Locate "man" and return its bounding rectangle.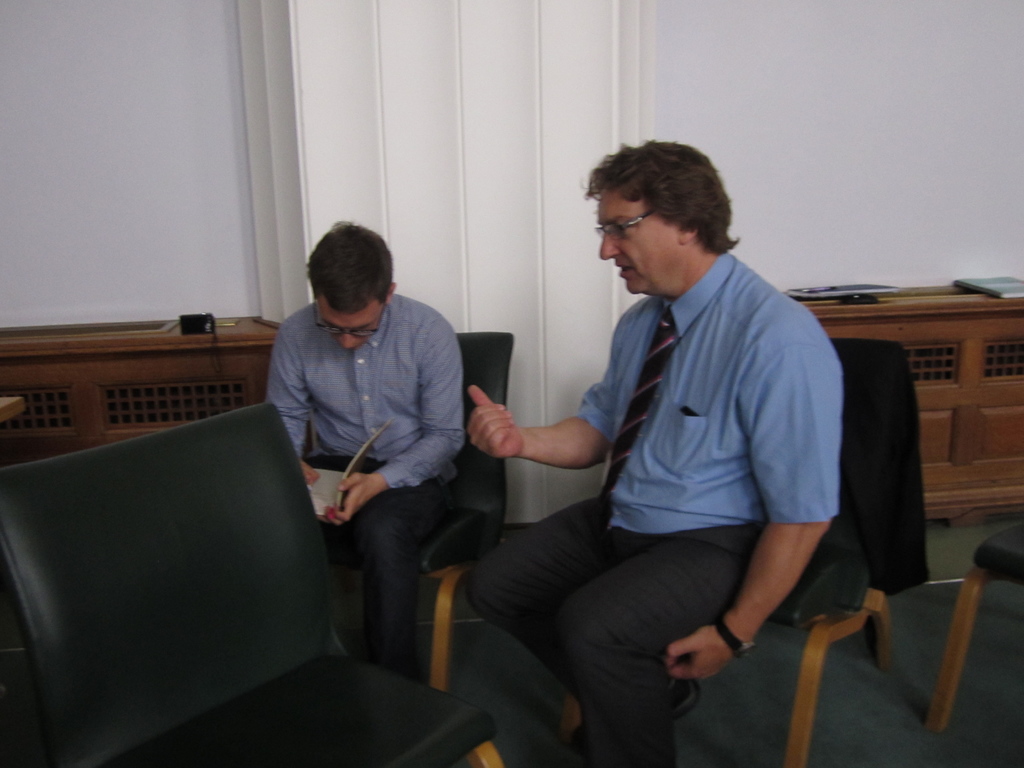
[left=534, top=150, right=876, bottom=737].
